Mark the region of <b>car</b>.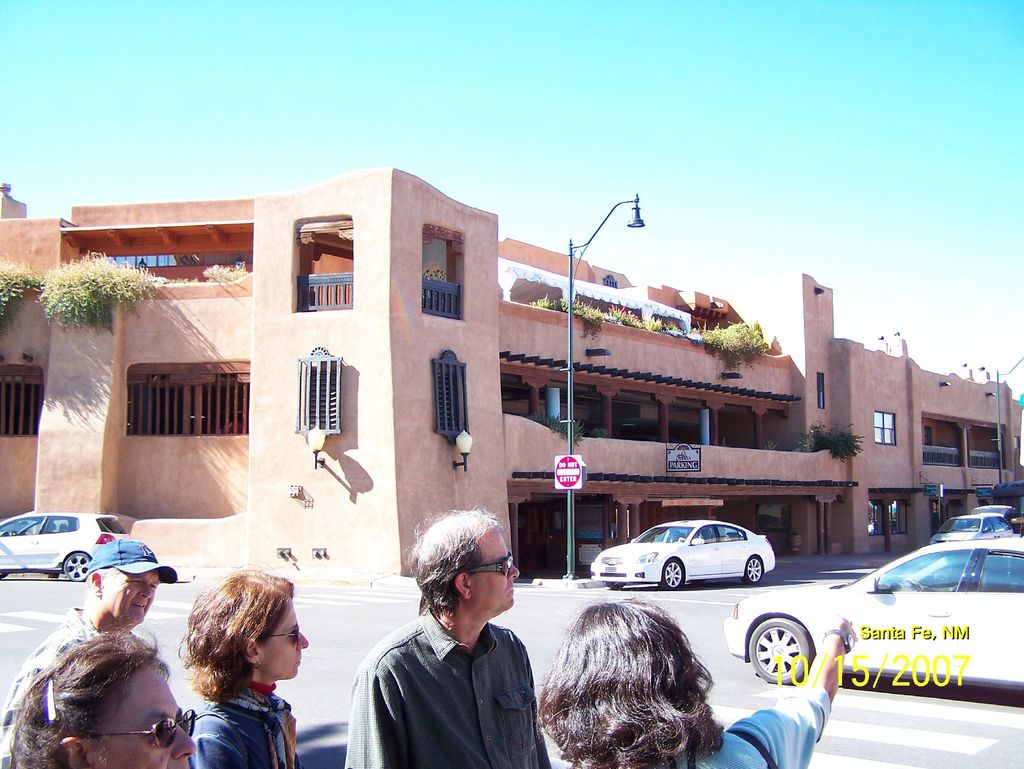
Region: 604, 526, 785, 598.
